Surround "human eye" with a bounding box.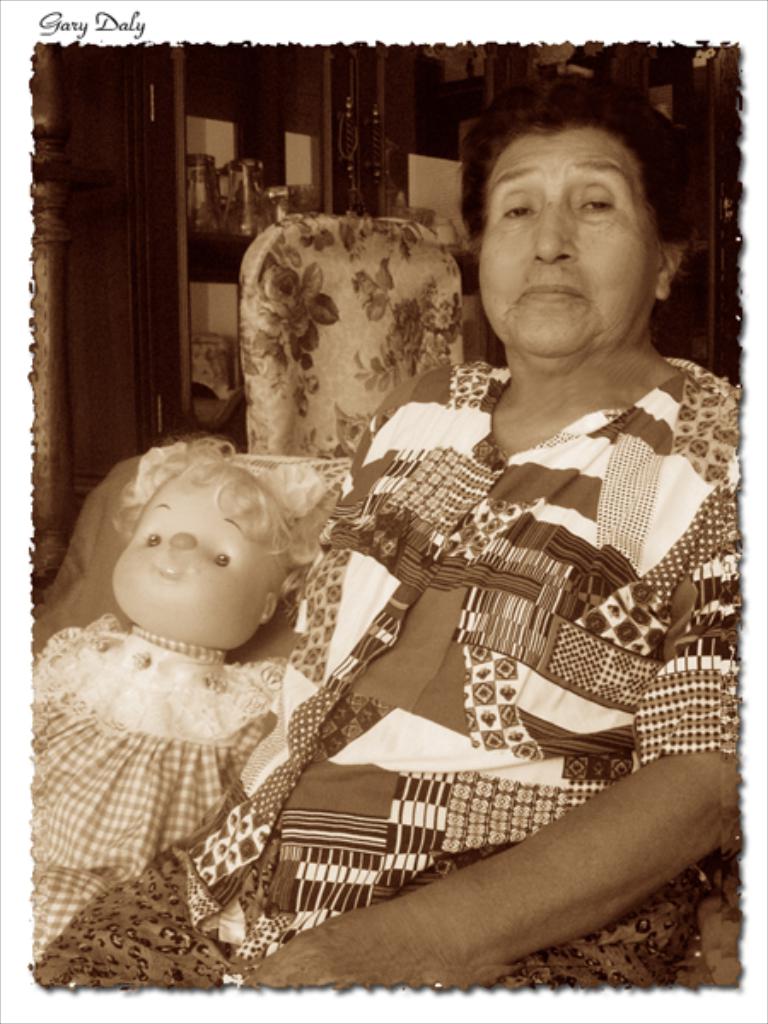
bbox=[579, 188, 618, 220].
